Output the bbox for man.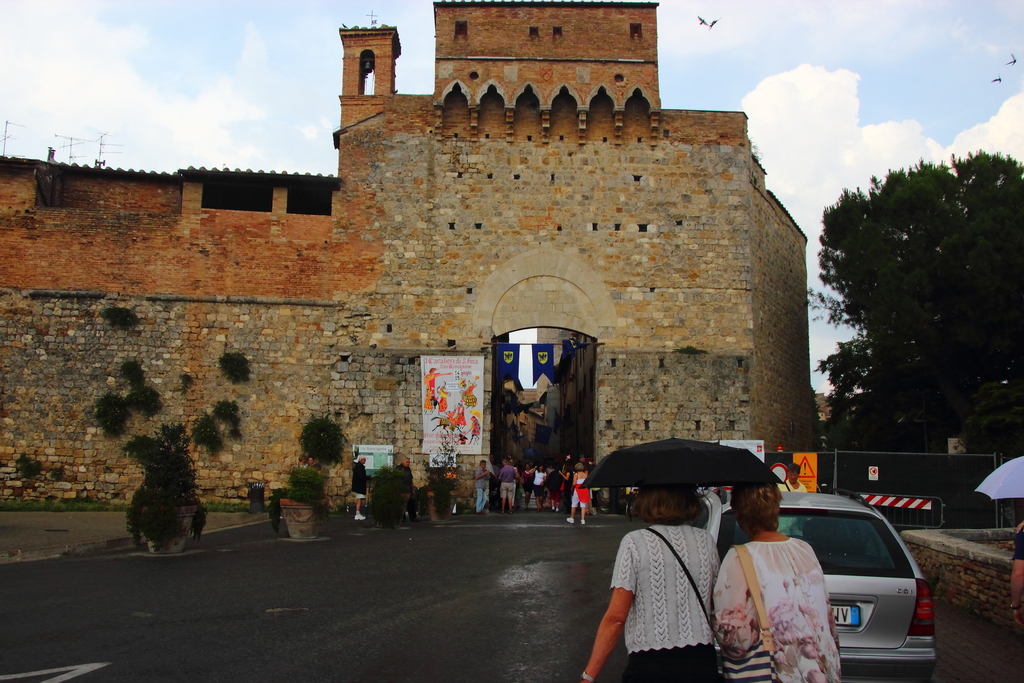
l=351, t=451, r=374, b=520.
